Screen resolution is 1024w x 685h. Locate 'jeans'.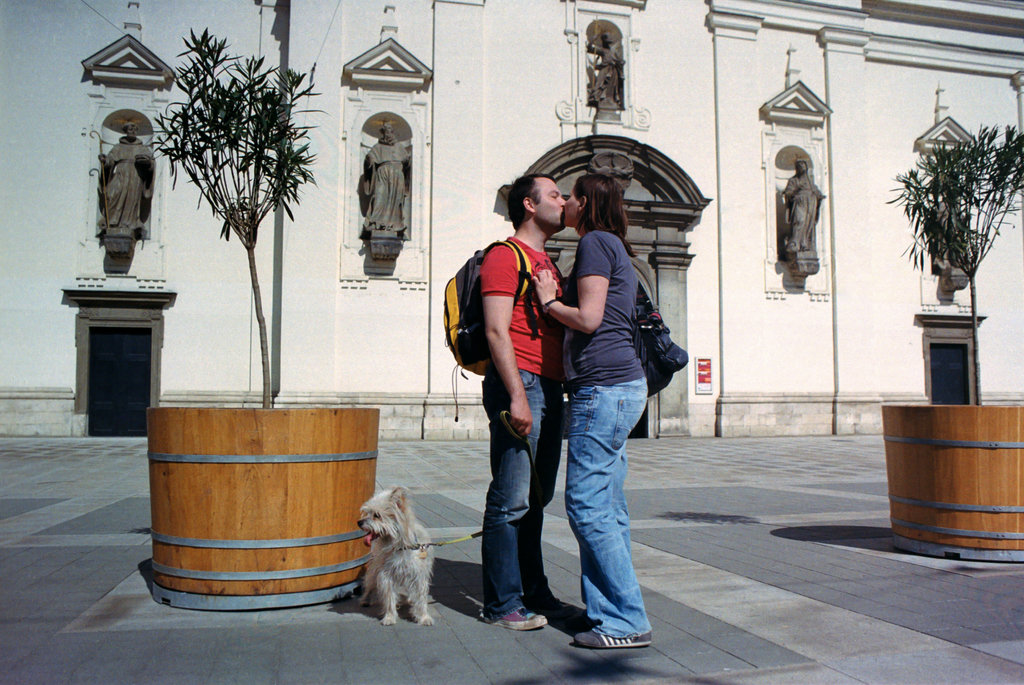
box=[468, 353, 571, 627].
